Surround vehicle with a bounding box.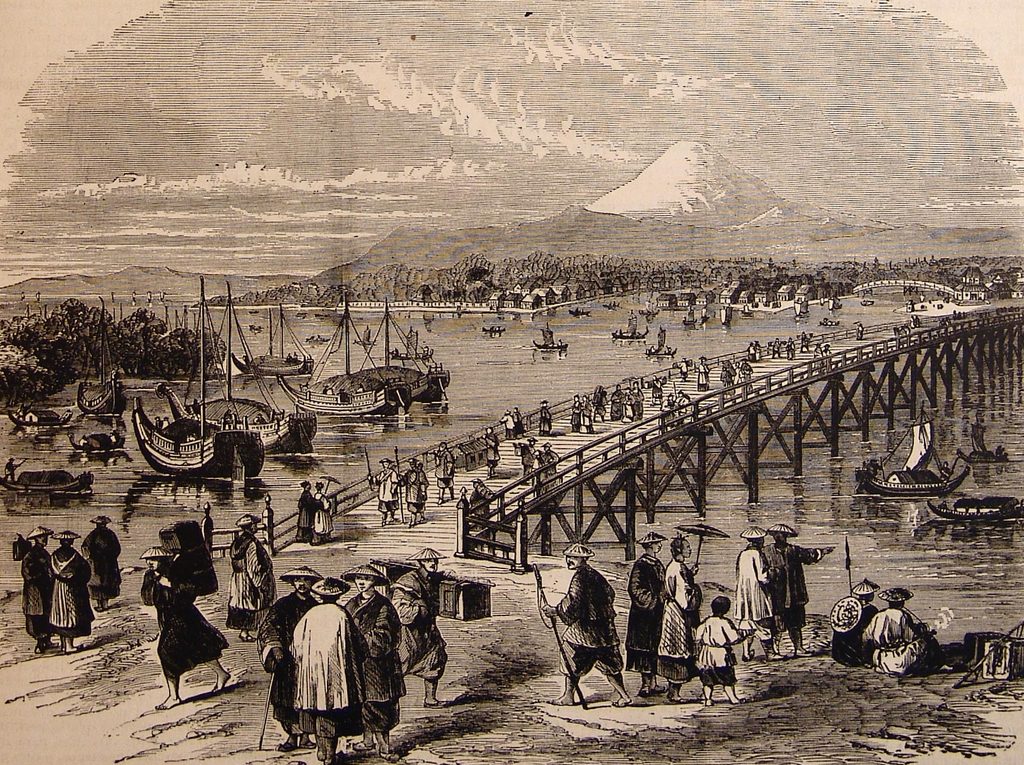
645, 329, 681, 356.
